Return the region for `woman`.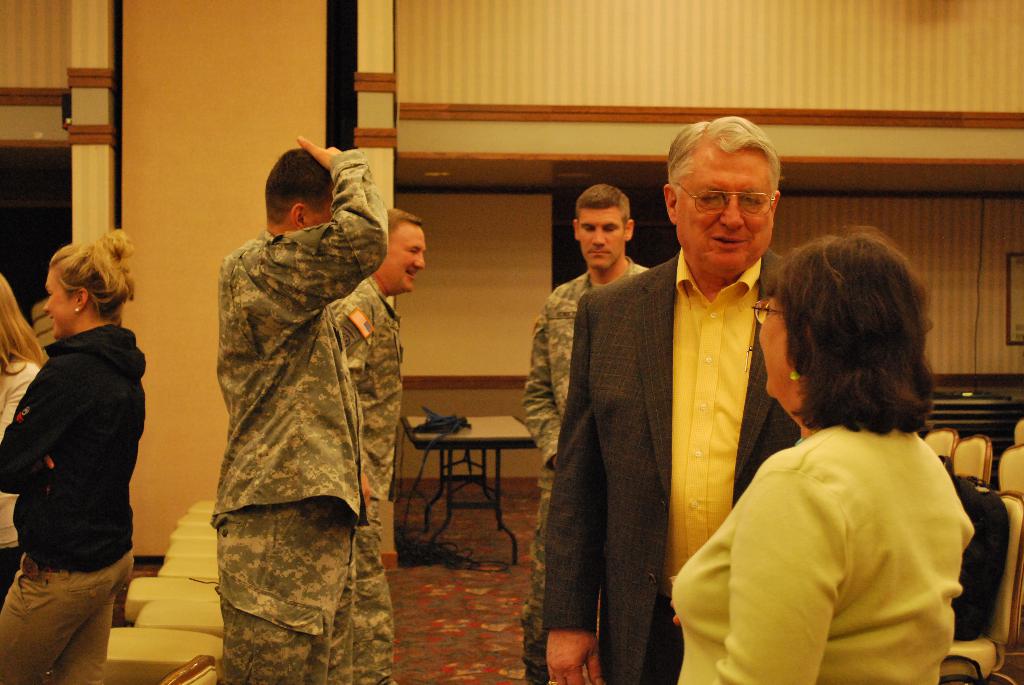
box(691, 211, 1006, 679).
